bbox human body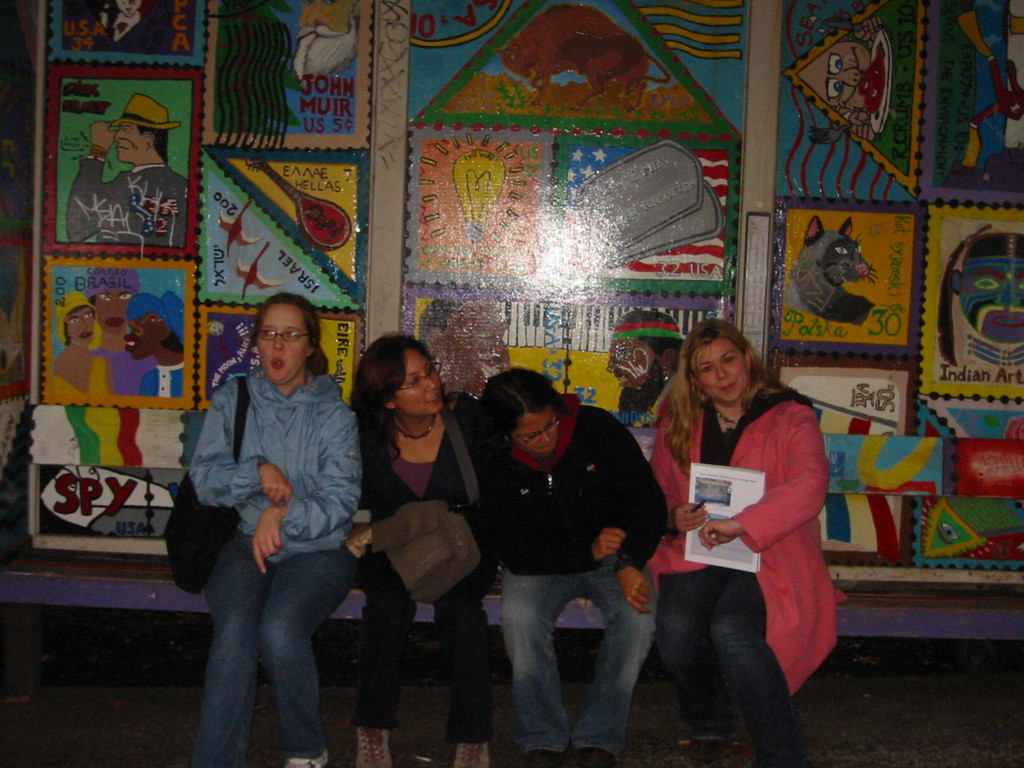
bbox=[86, 340, 159, 398]
